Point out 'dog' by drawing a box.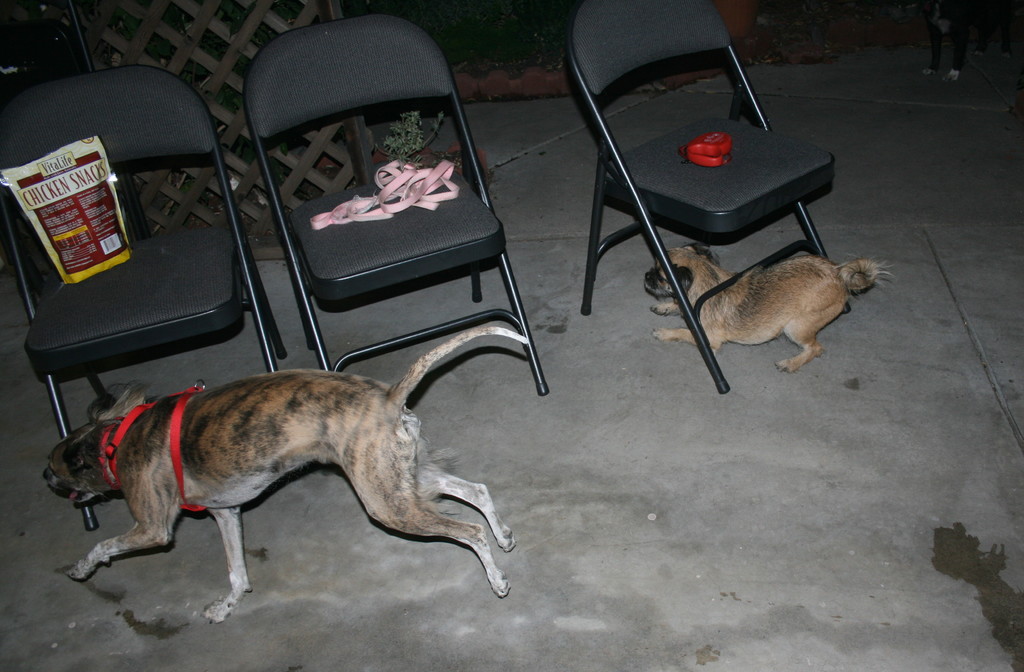
{"left": 644, "top": 244, "right": 896, "bottom": 375}.
